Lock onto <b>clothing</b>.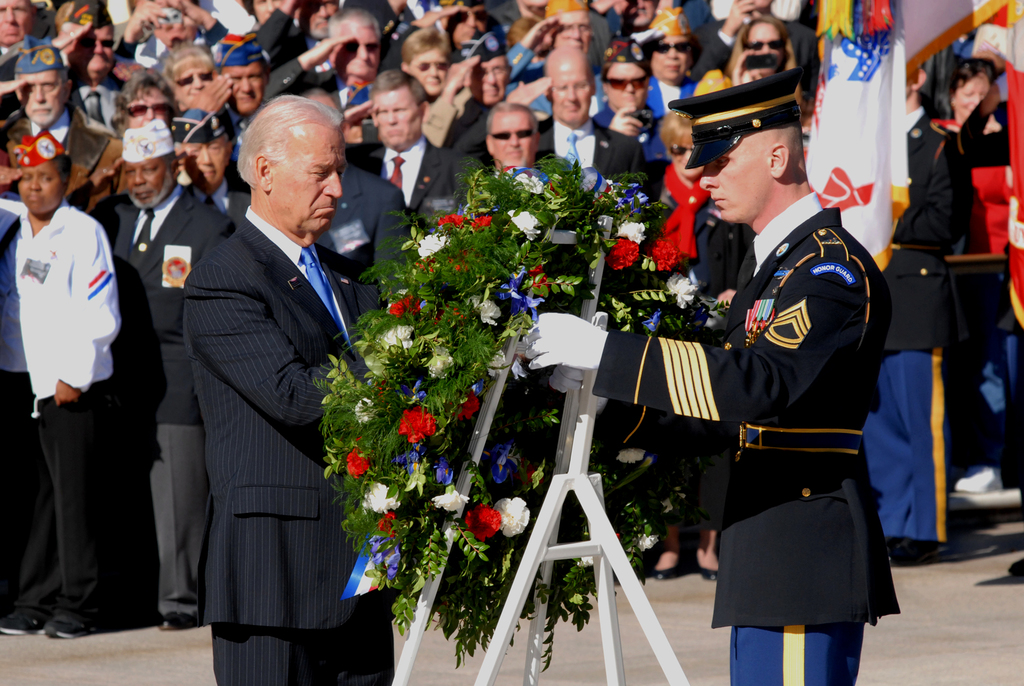
Locked: <region>182, 205, 383, 685</region>.
